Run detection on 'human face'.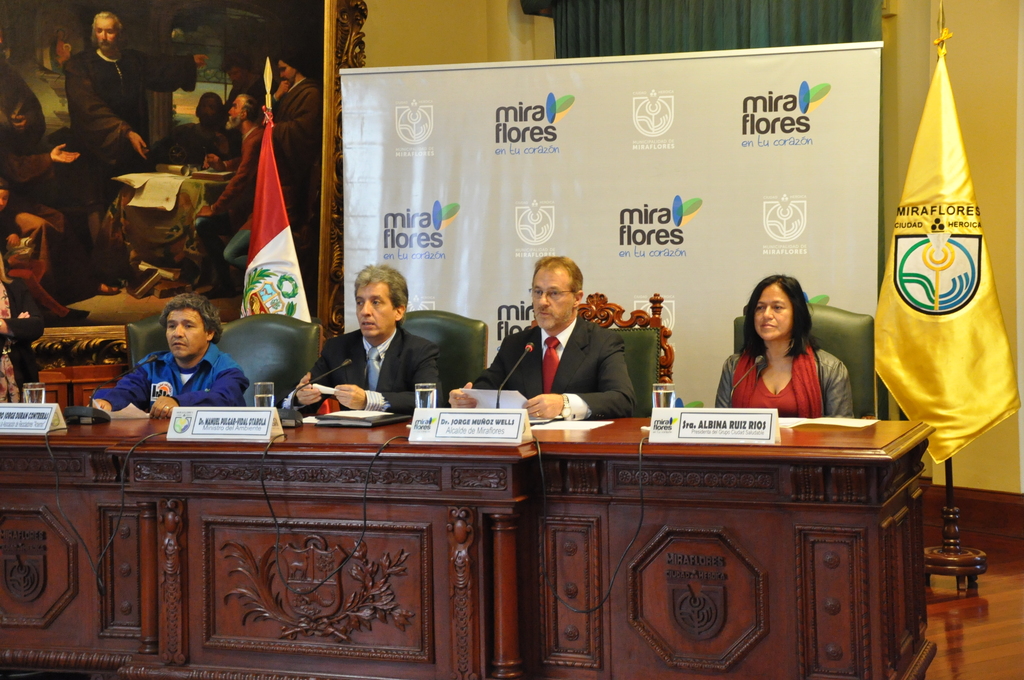
Result: [x1=534, y1=266, x2=576, y2=328].
